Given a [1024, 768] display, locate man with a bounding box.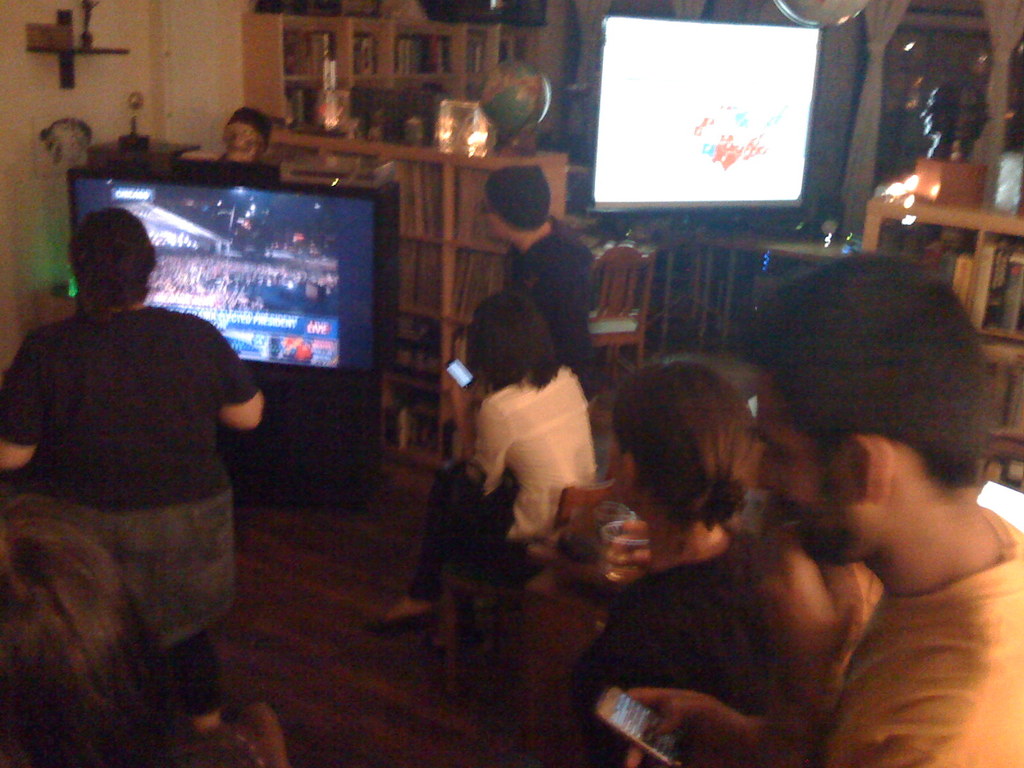
Located: Rect(608, 276, 985, 742).
